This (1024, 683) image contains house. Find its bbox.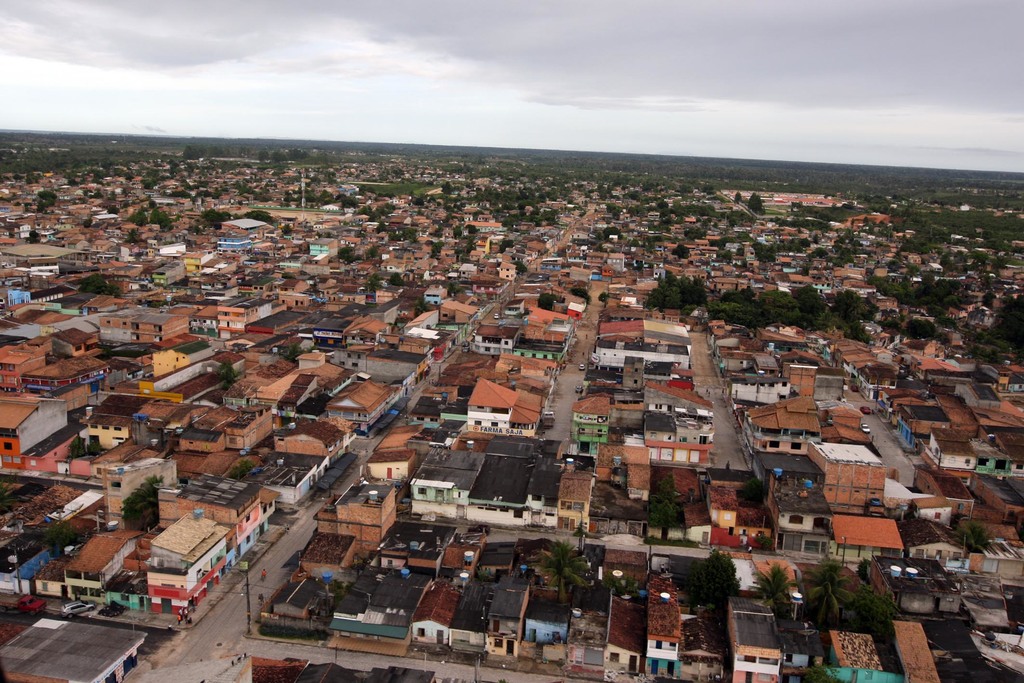
bbox=(463, 443, 543, 525).
